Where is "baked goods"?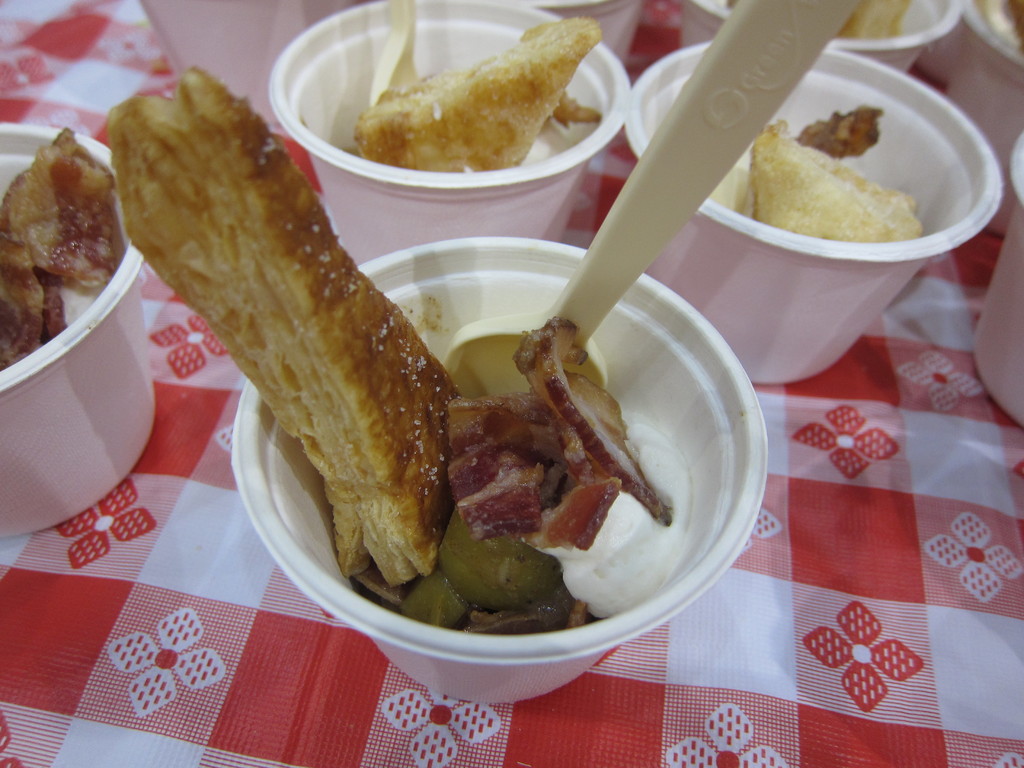
select_region(755, 113, 916, 217).
